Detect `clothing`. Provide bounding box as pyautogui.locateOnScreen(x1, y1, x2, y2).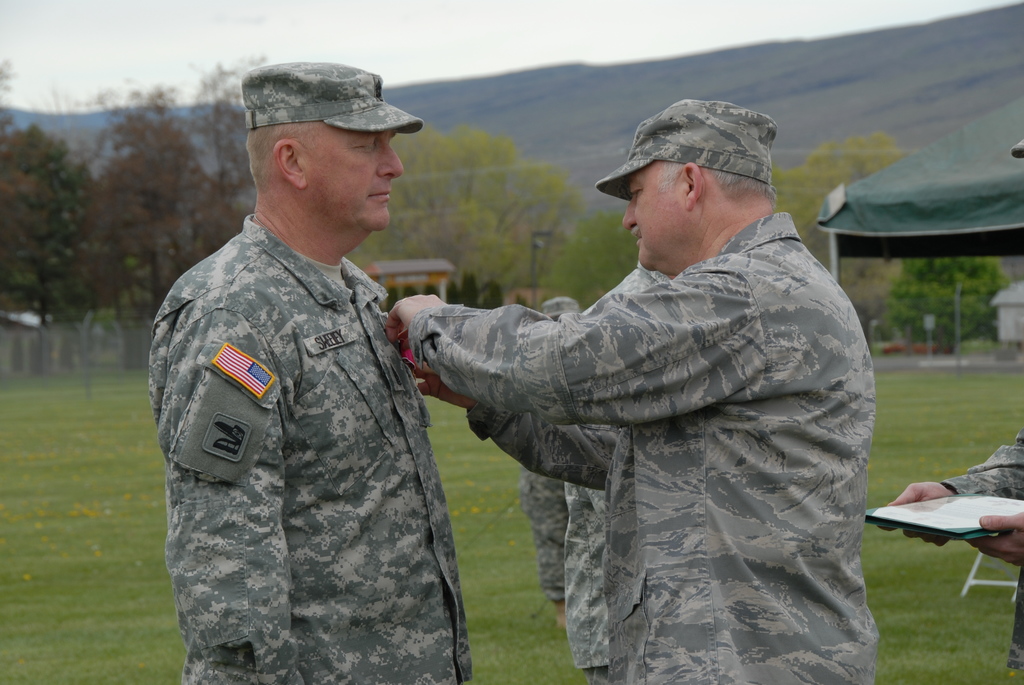
pyautogui.locateOnScreen(548, 262, 671, 684).
